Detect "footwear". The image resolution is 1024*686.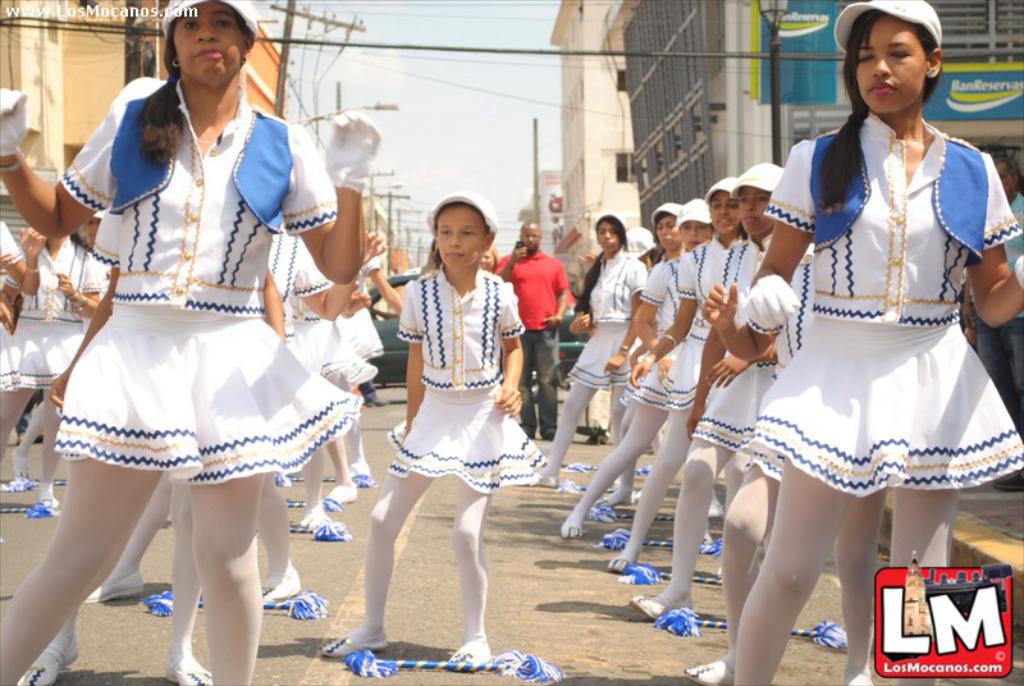
<bbox>604, 553, 635, 575</bbox>.
